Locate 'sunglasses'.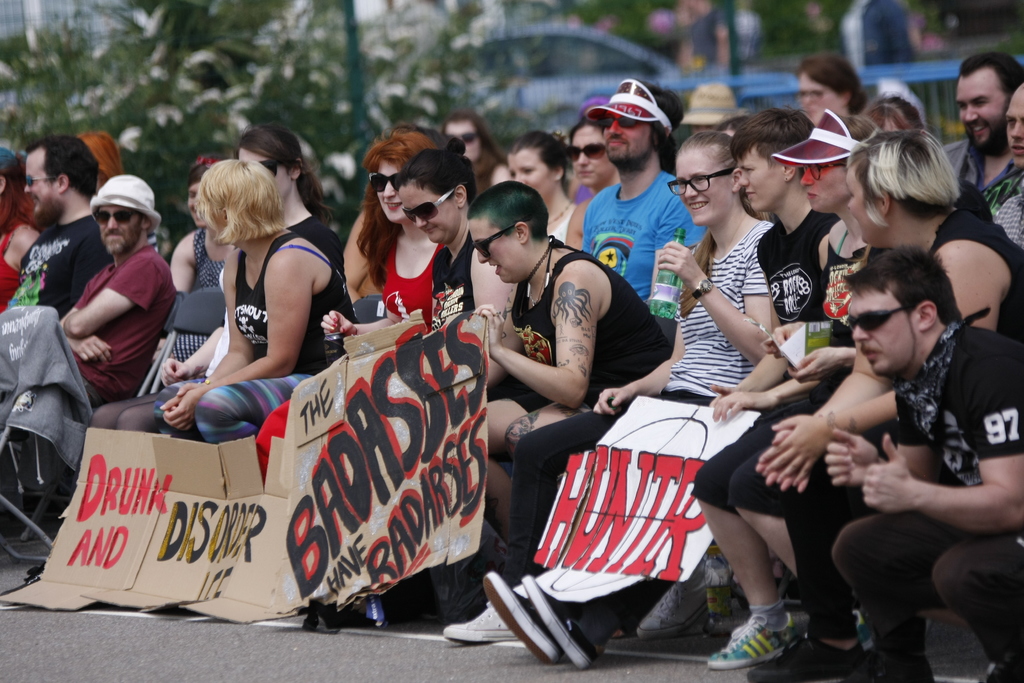
Bounding box: x1=27 y1=173 x2=59 y2=188.
